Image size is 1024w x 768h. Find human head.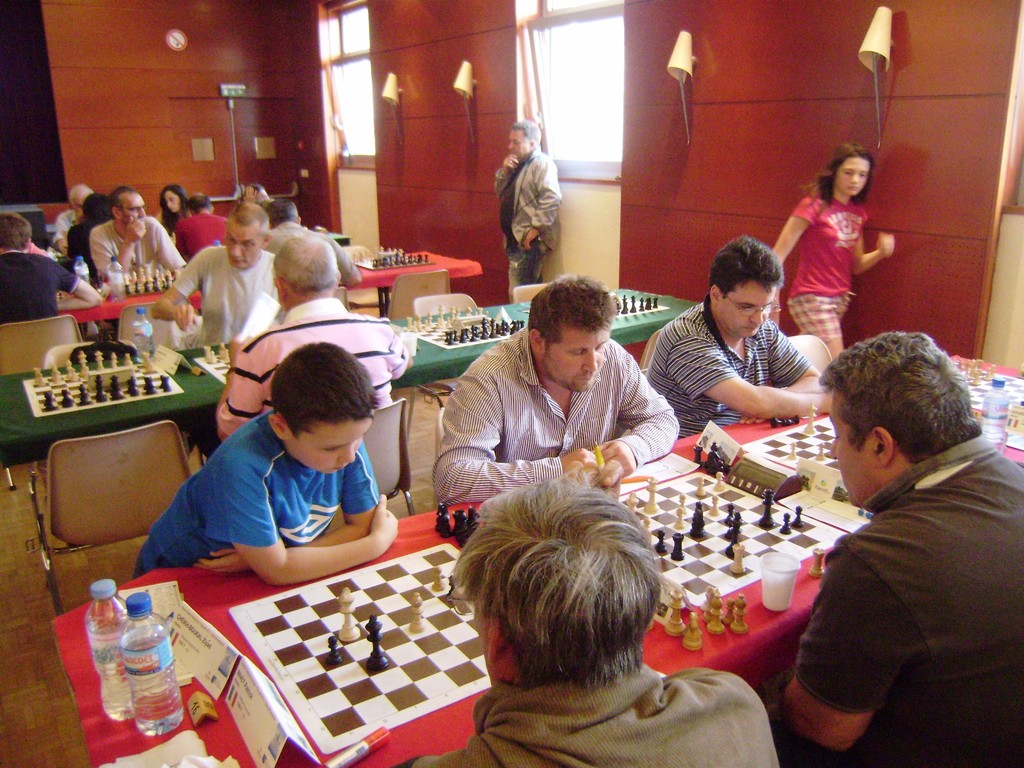
[268, 200, 302, 228].
